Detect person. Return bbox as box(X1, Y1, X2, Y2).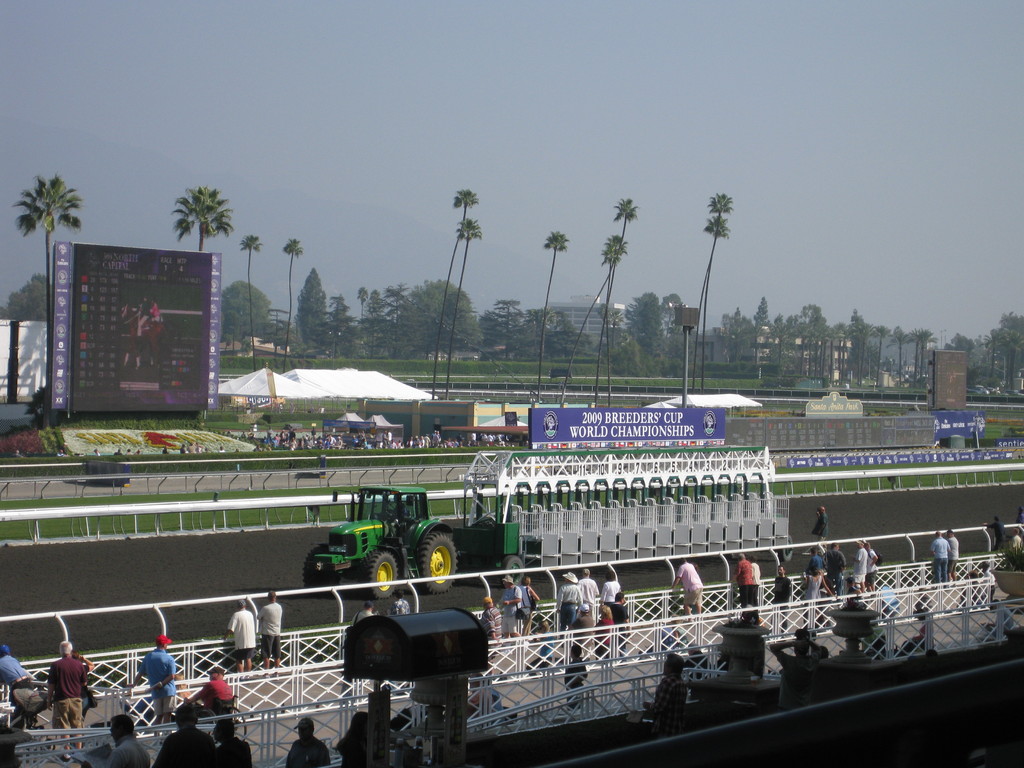
box(928, 529, 952, 588).
